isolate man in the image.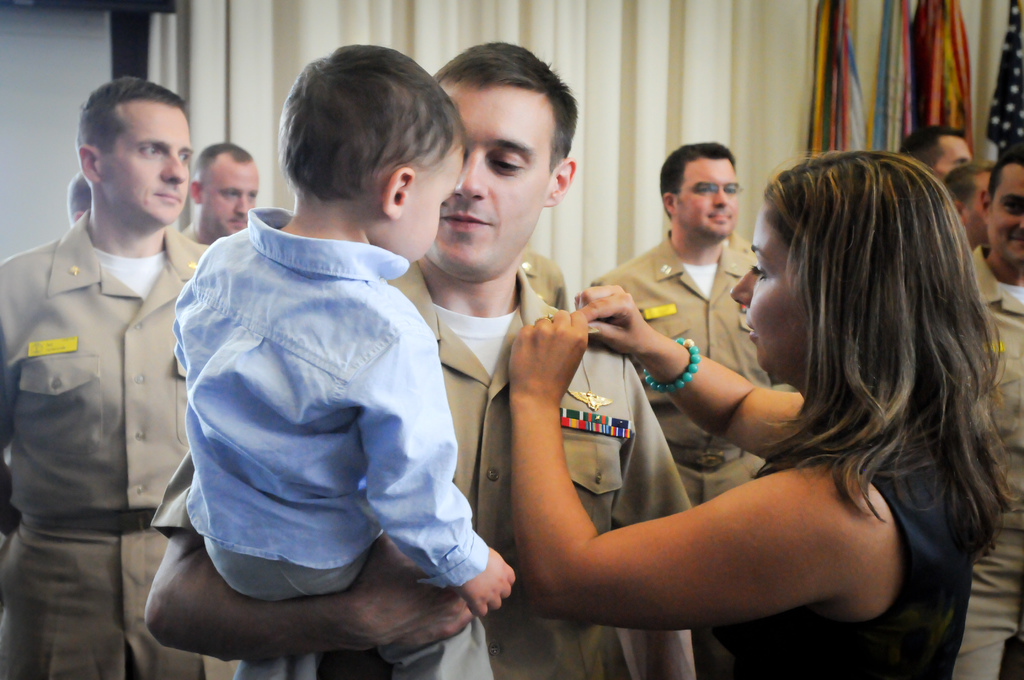
Isolated region: left=941, top=140, right=1023, bottom=679.
